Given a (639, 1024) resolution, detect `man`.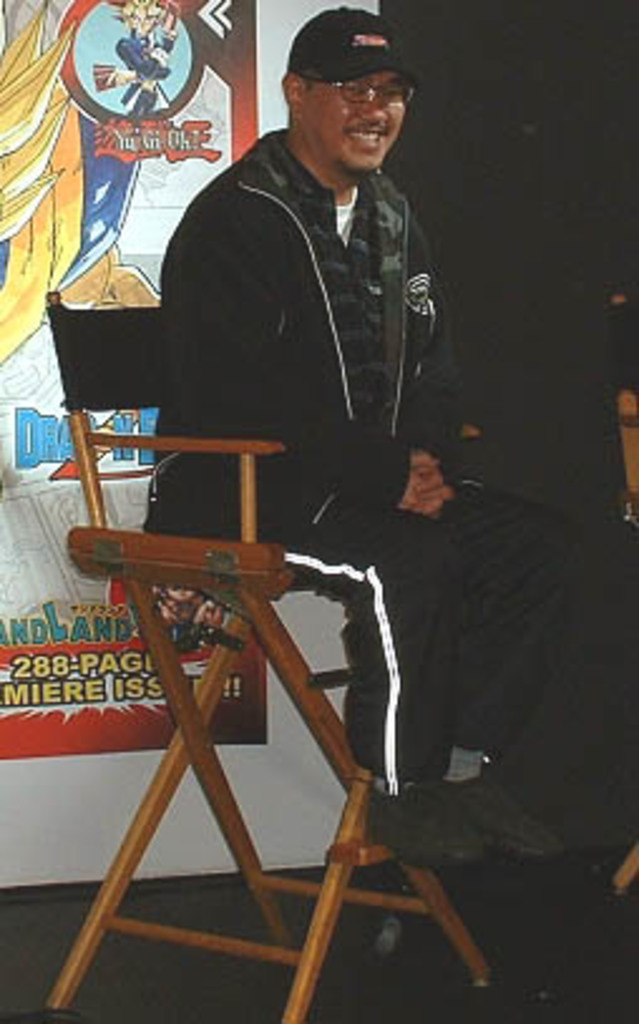
(58,65,468,903).
